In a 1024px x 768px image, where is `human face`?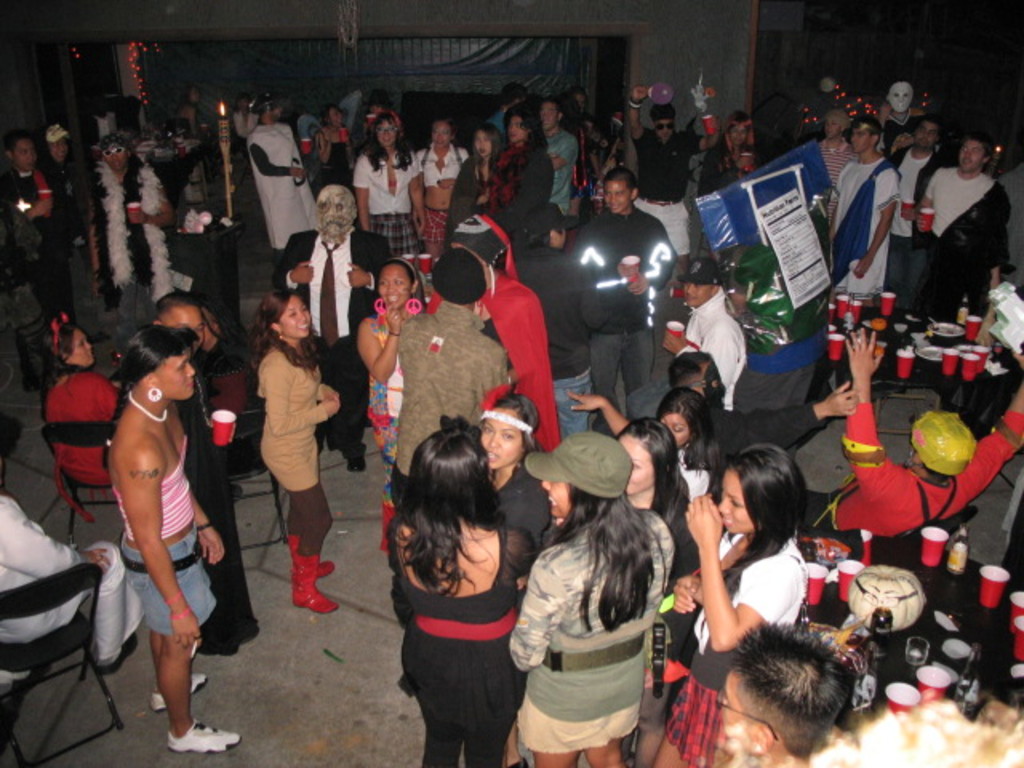
{"left": 600, "top": 184, "right": 630, "bottom": 208}.
